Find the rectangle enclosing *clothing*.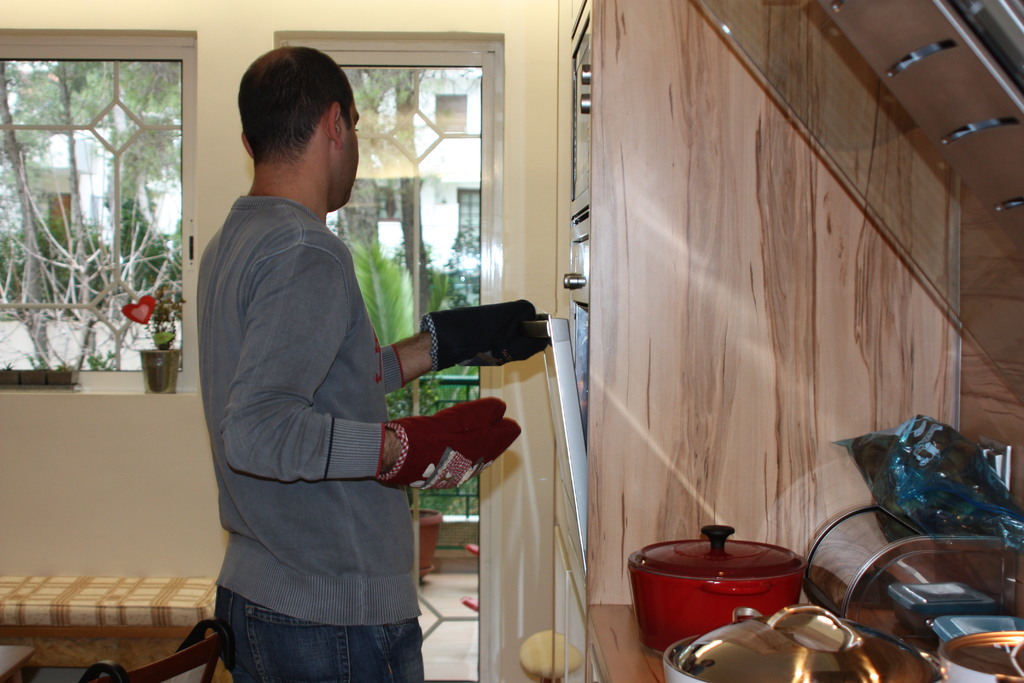
194 186 427 682.
